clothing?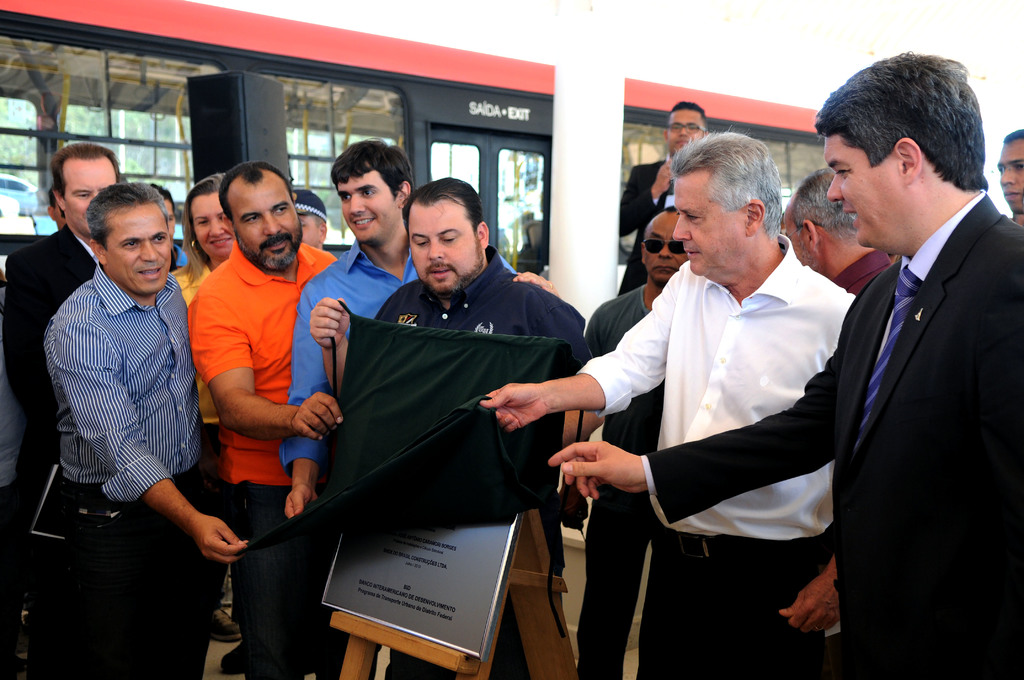
BBox(616, 150, 696, 301)
